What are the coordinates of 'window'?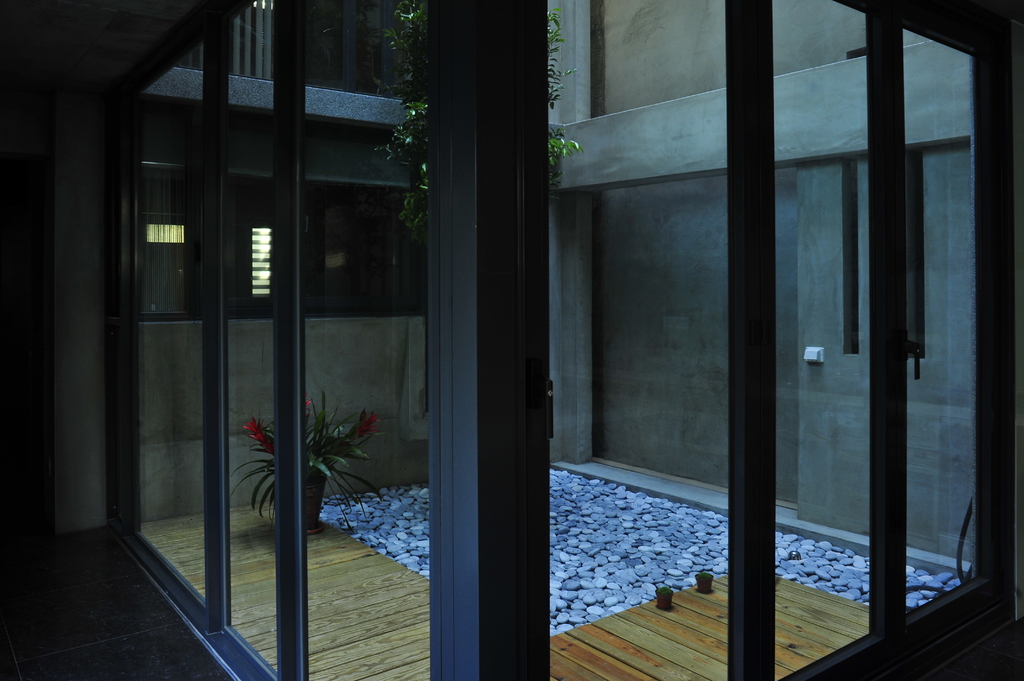
228,177,282,321.
